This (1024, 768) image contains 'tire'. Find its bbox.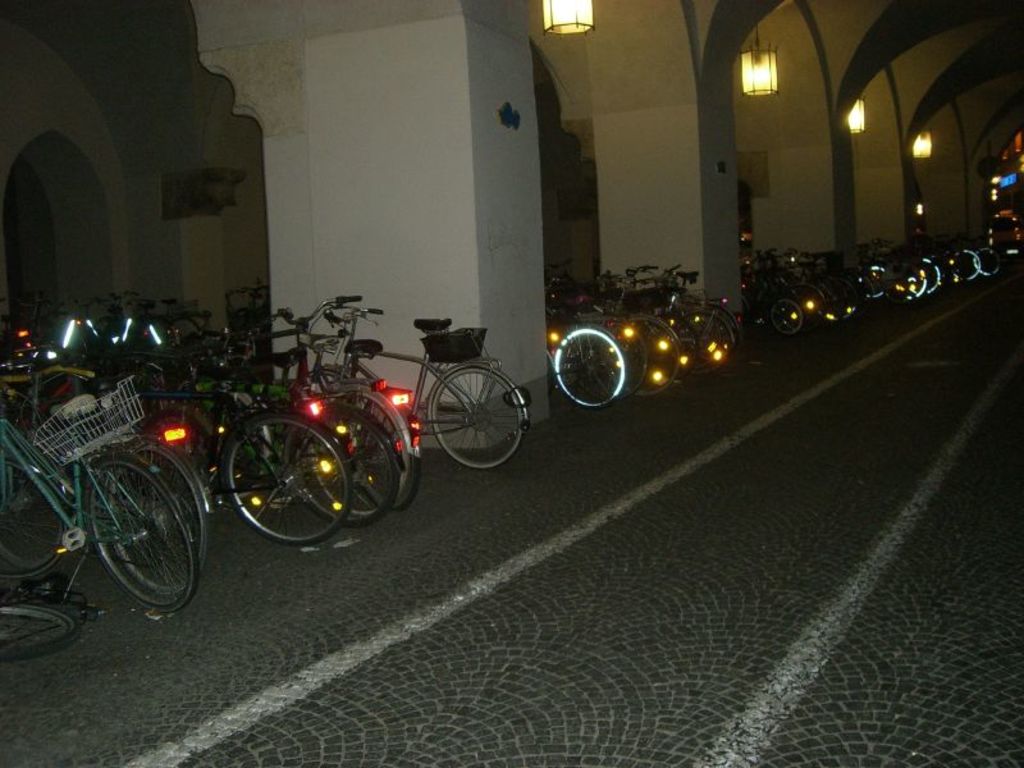
x1=772 y1=300 x2=806 y2=334.
